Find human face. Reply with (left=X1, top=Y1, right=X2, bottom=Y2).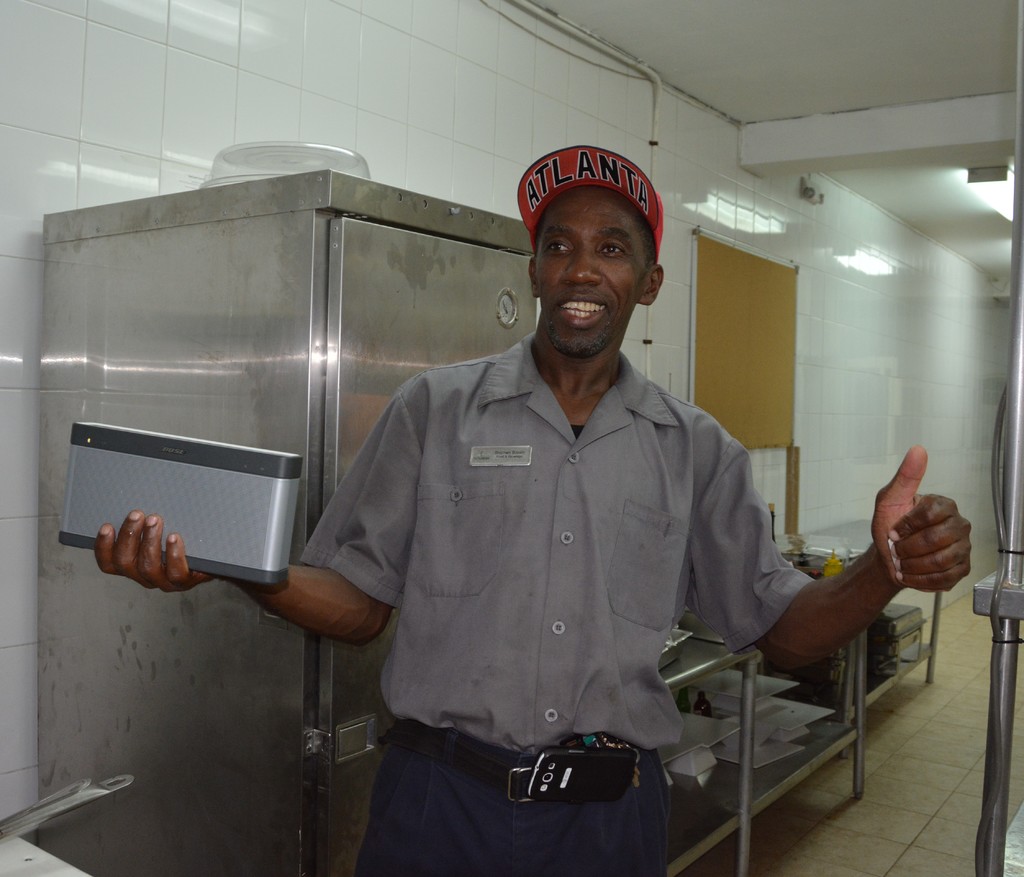
(left=531, top=185, right=648, bottom=352).
